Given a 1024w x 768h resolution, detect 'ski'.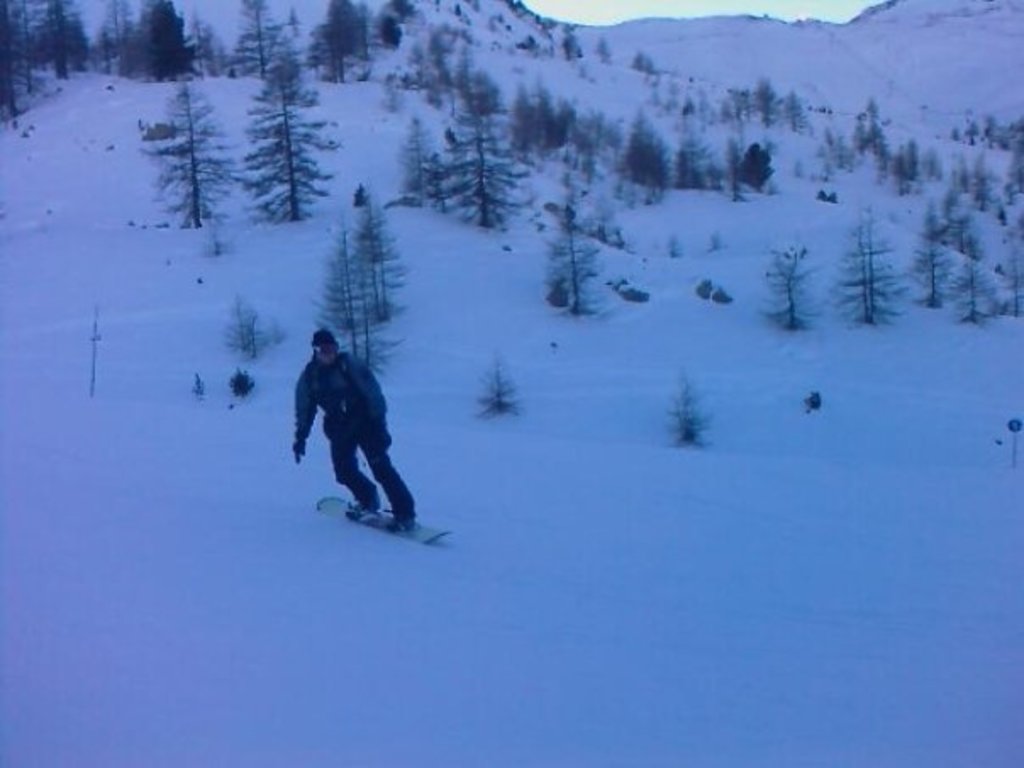
bbox=[315, 490, 470, 554].
